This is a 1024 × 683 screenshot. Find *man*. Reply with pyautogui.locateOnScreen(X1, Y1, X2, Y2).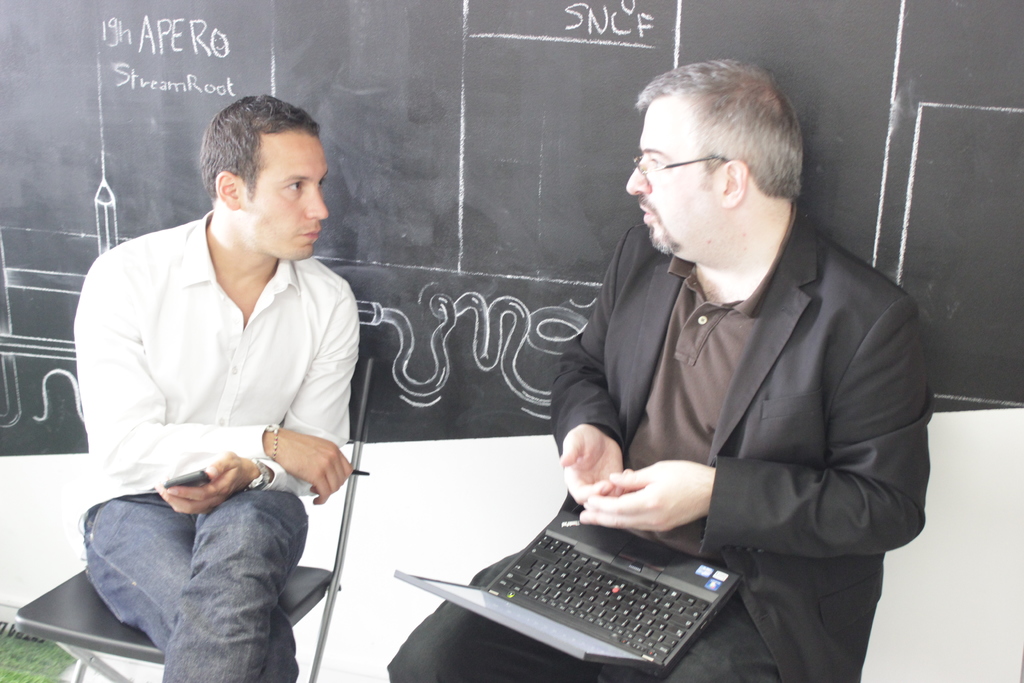
pyautogui.locateOnScreen(67, 110, 377, 666).
